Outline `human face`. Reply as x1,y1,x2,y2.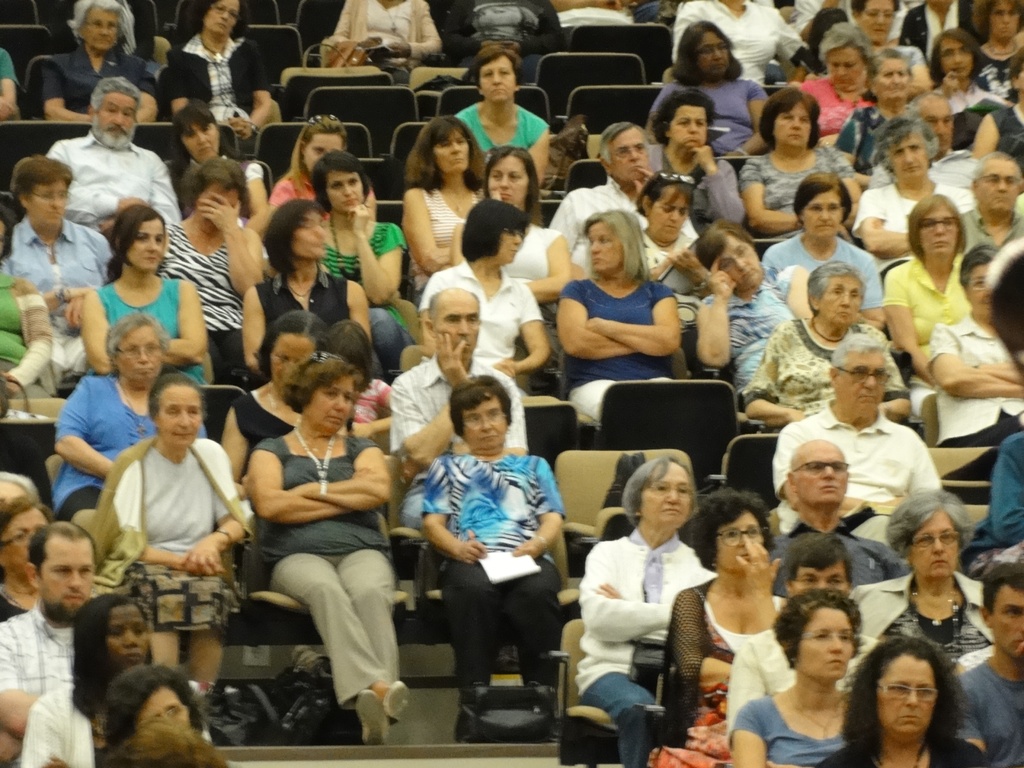
857,1,894,42.
